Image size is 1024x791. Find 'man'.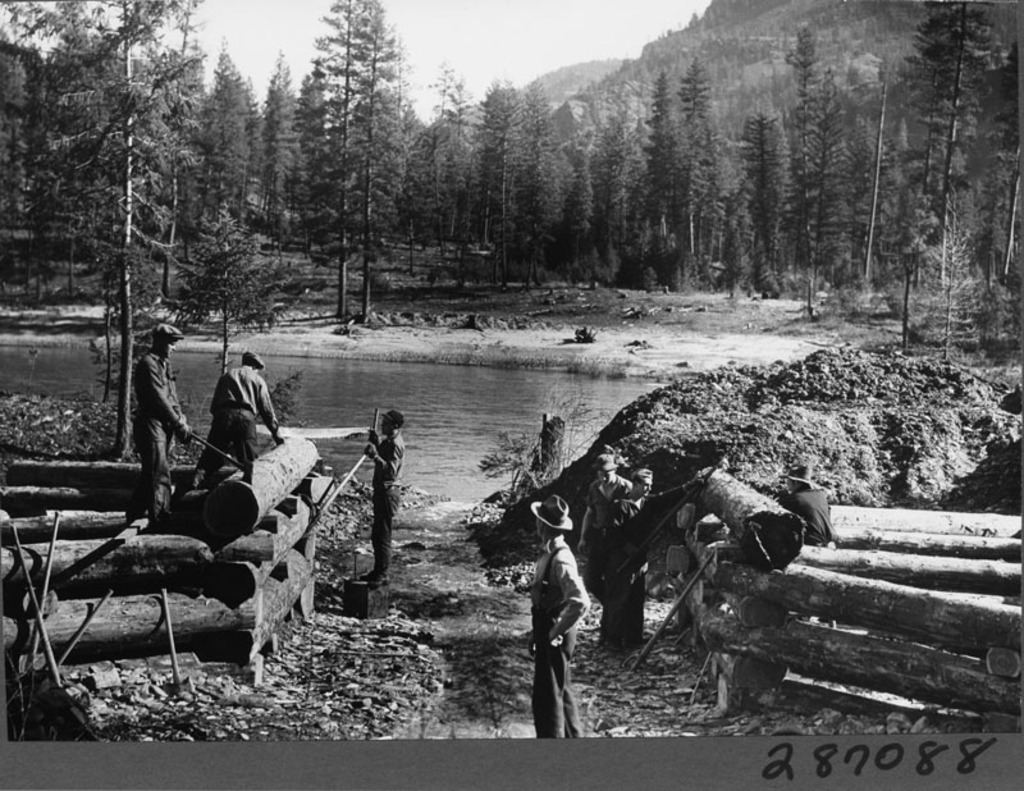
Rect(605, 466, 700, 649).
